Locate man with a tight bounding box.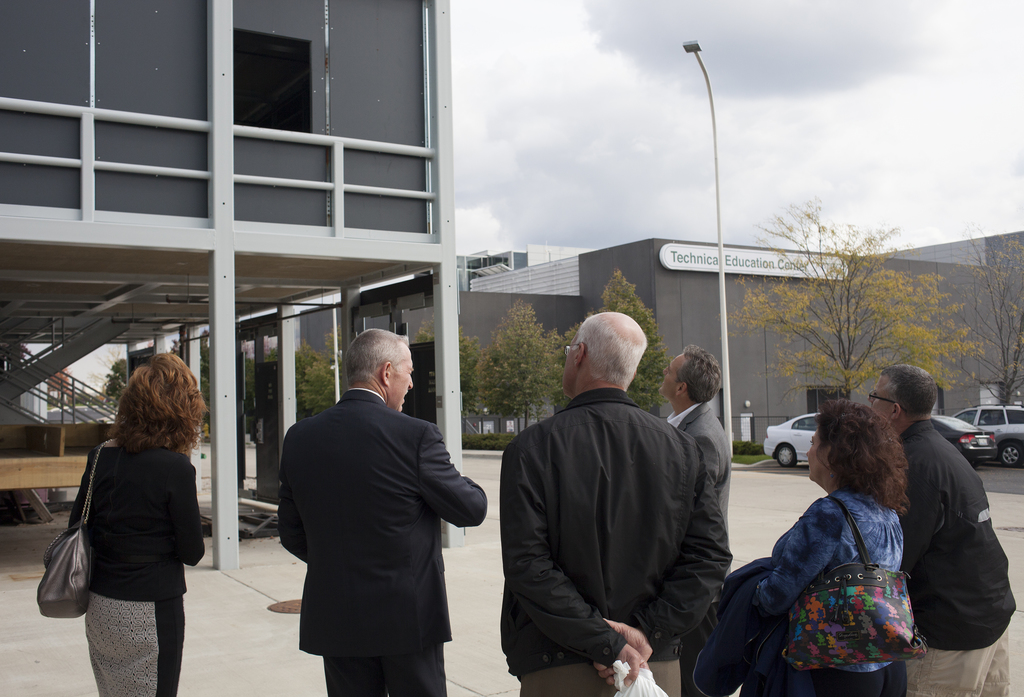
detection(496, 311, 737, 696).
